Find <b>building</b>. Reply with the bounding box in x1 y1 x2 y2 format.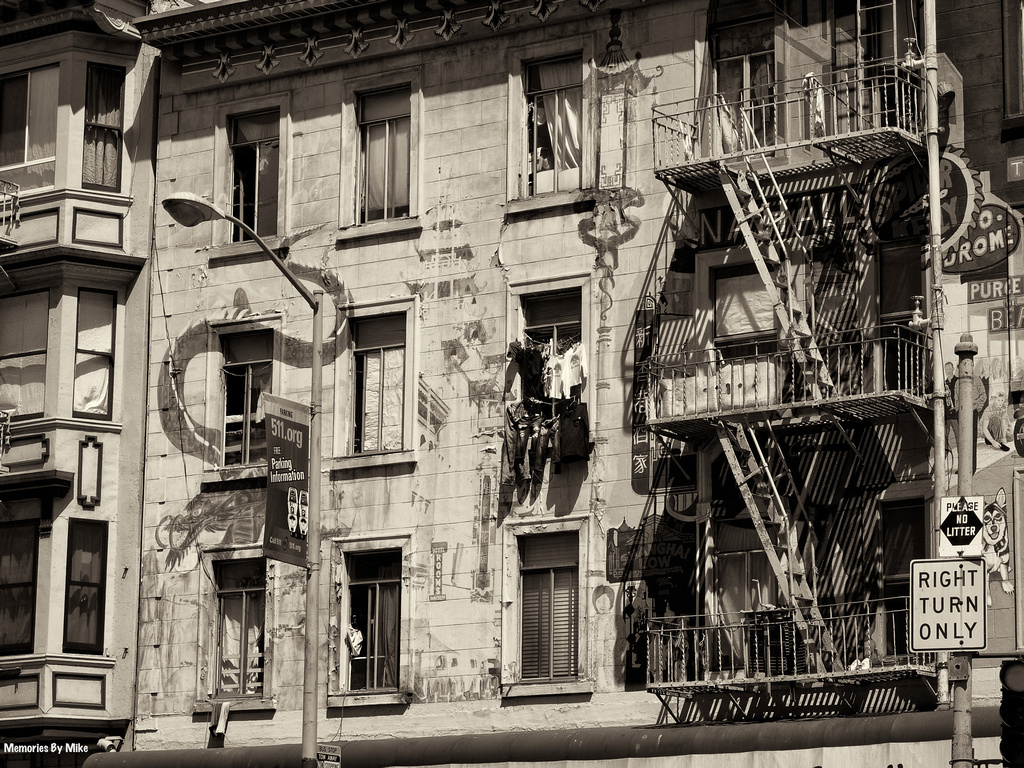
0 0 161 767.
